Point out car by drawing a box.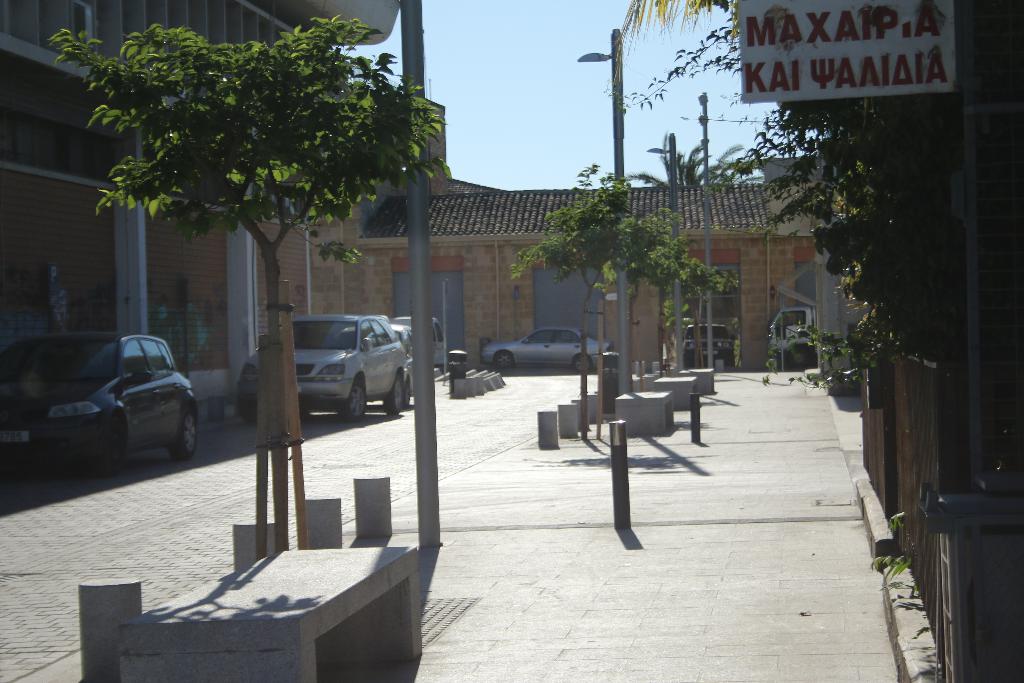
box(237, 310, 414, 424).
